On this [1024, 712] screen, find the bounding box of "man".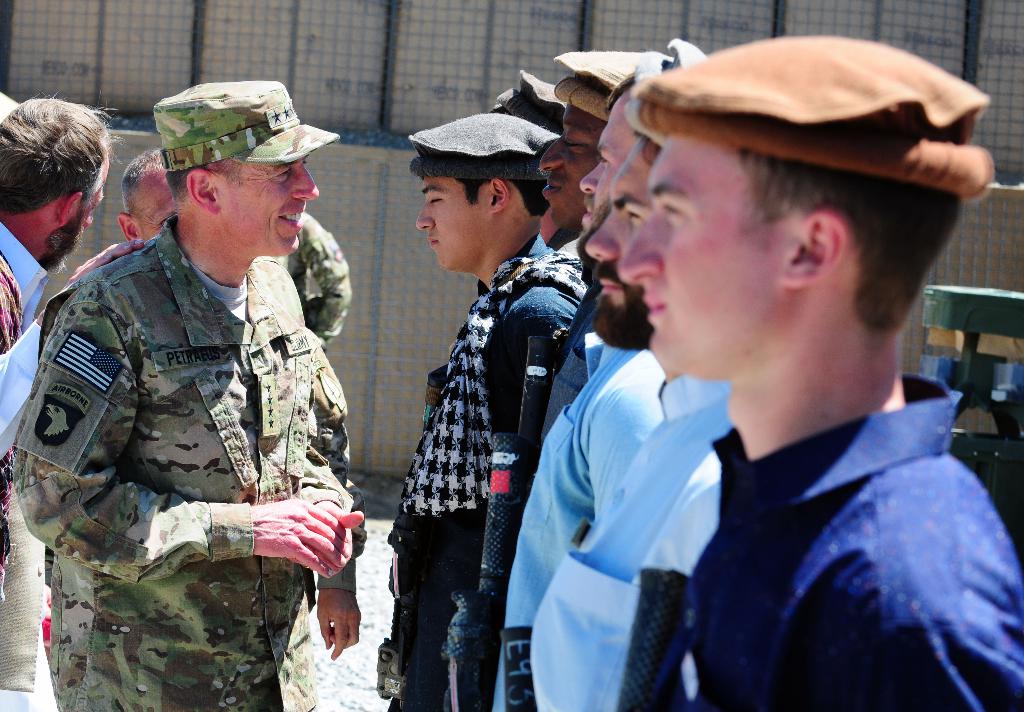
Bounding box: <region>531, 41, 739, 711</region>.
